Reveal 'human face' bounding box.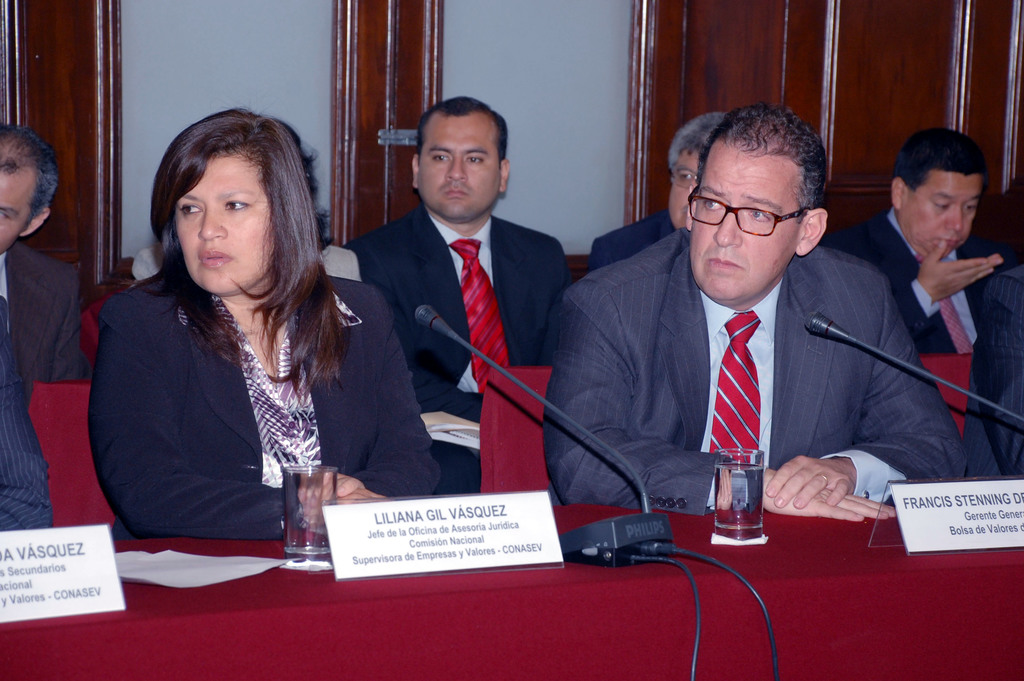
Revealed: 906:174:980:256.
